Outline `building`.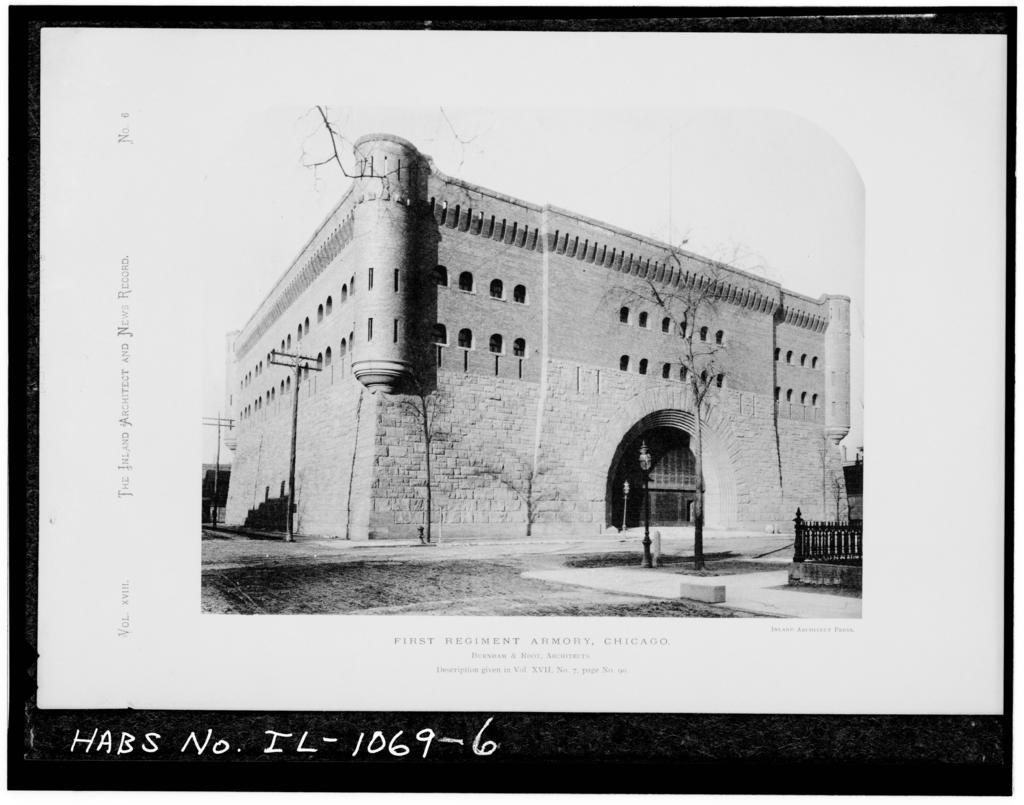
Outline: (left=228, top=134, right=852, bottom=545).
